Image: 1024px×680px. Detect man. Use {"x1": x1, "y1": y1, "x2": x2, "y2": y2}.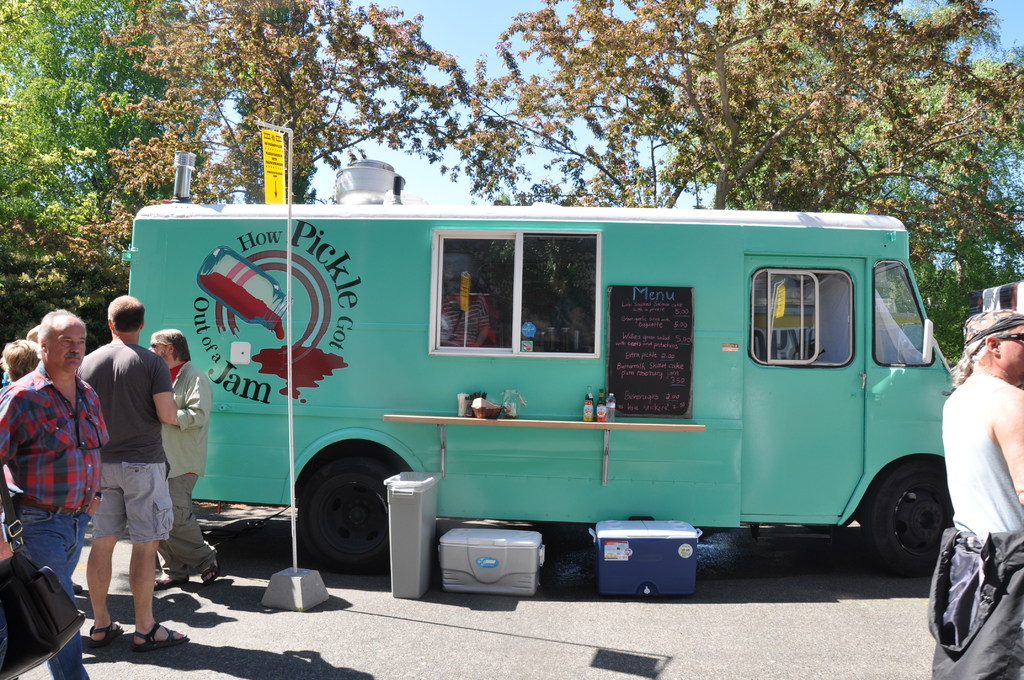
{"x1": 147, "y1": 329, "x2": 224, "y2": 585}.
